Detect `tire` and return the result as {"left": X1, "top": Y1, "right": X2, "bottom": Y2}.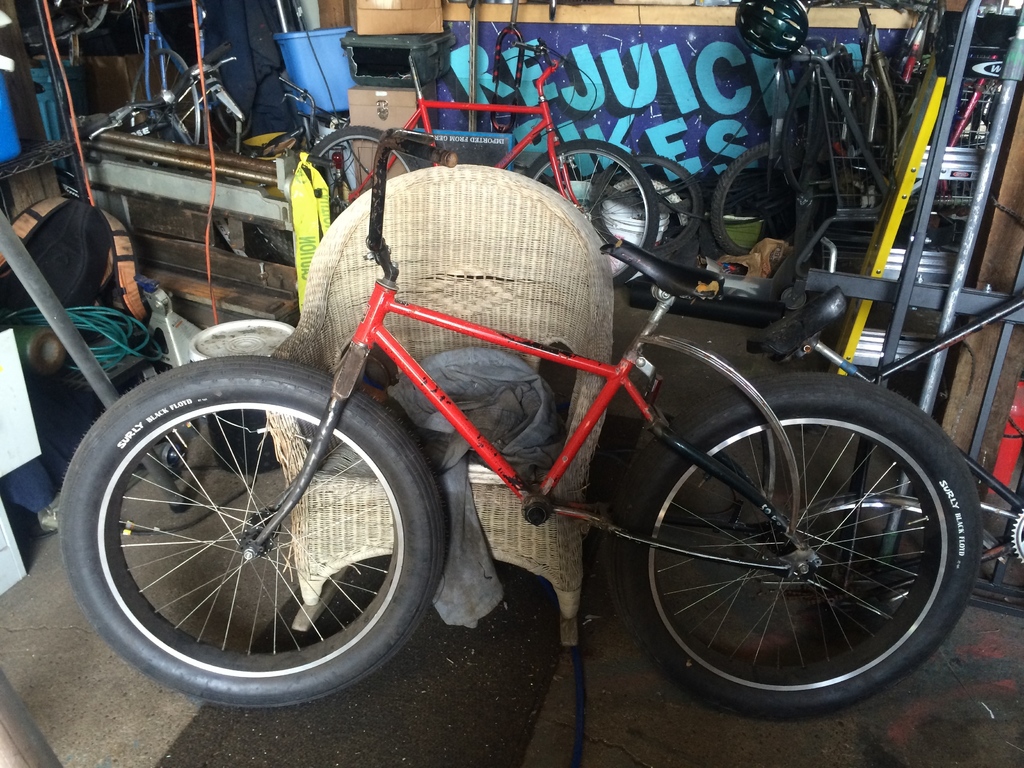
{"left": 713, "top": 143, "right": 822, "bottom": 253}.
